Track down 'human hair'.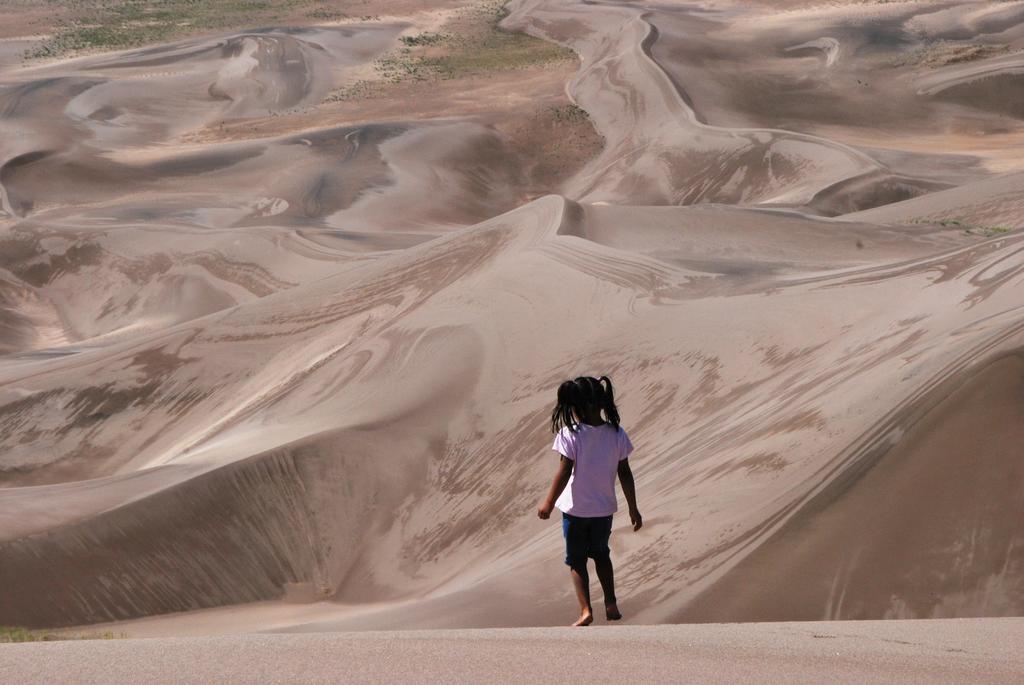
Tracked to 552, 375, 623, 431.
